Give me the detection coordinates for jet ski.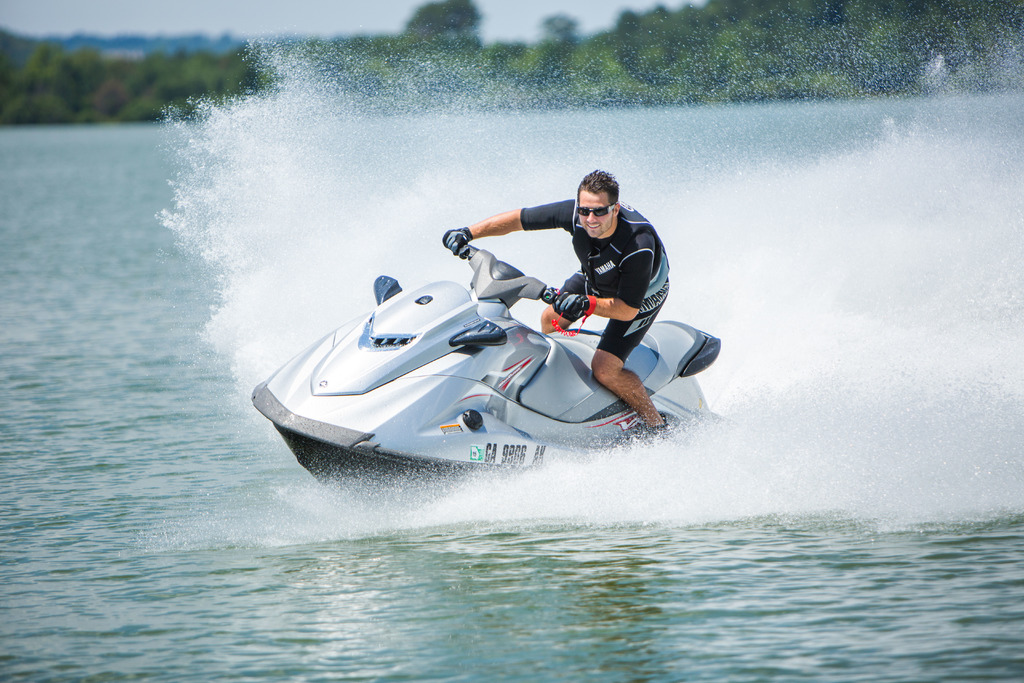
(247, 234, 739, 516).
